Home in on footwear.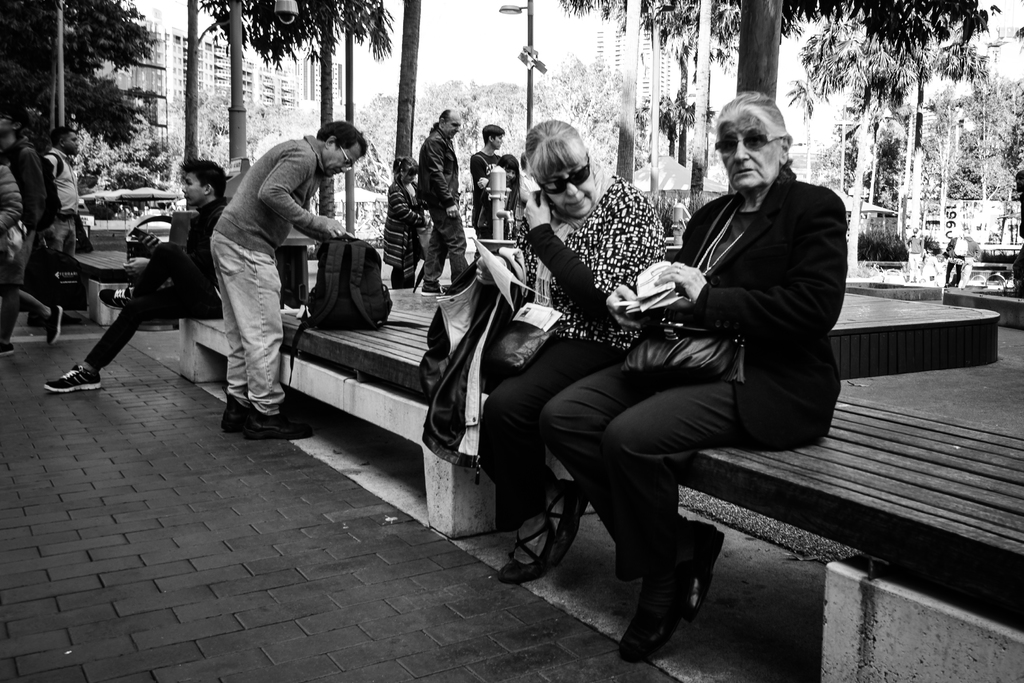
Homed in at [left=45, top=365, right=103, bottom=393].
